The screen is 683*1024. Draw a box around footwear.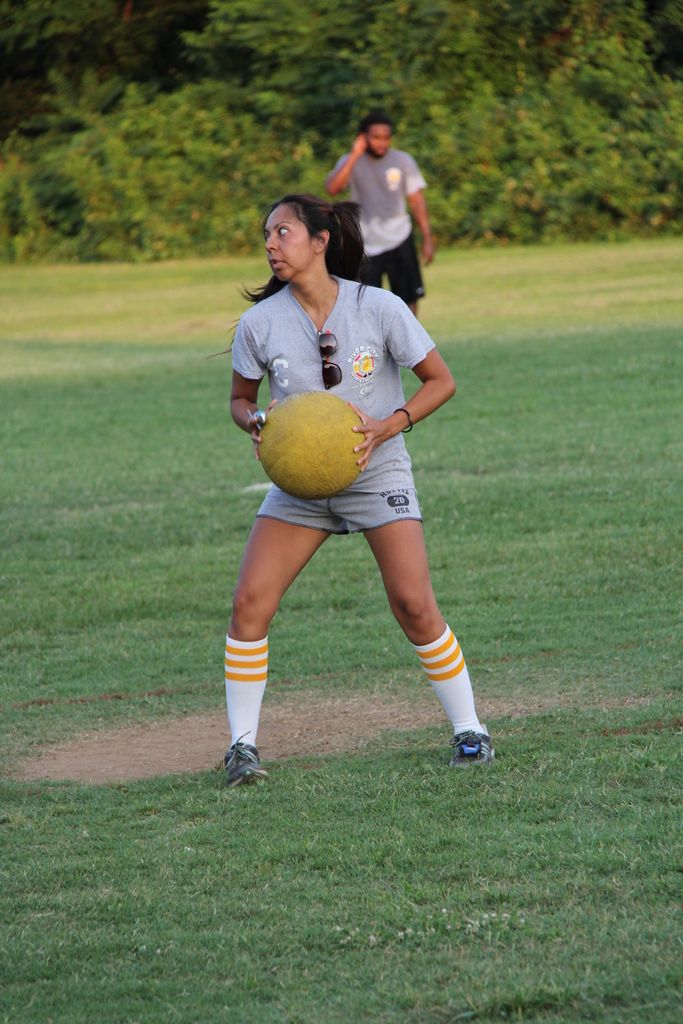
pyautogui.locateOnScreen(449, 729, 493, 755).
